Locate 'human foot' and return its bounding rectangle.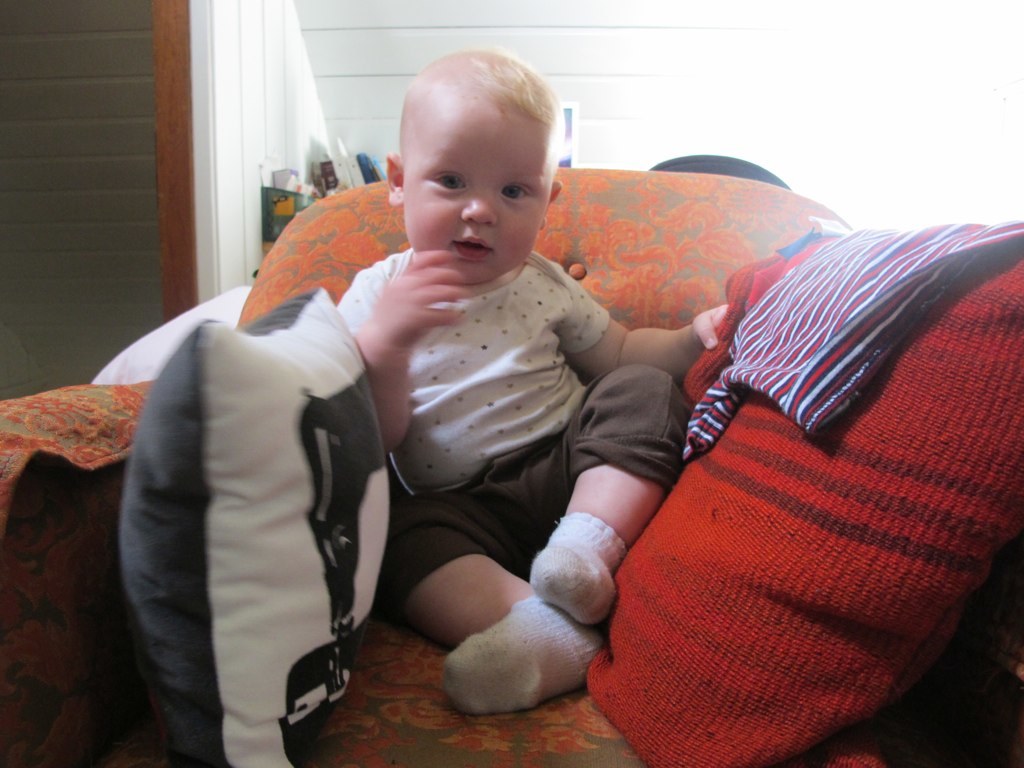
l=523, t=529, r=624, b=625.
